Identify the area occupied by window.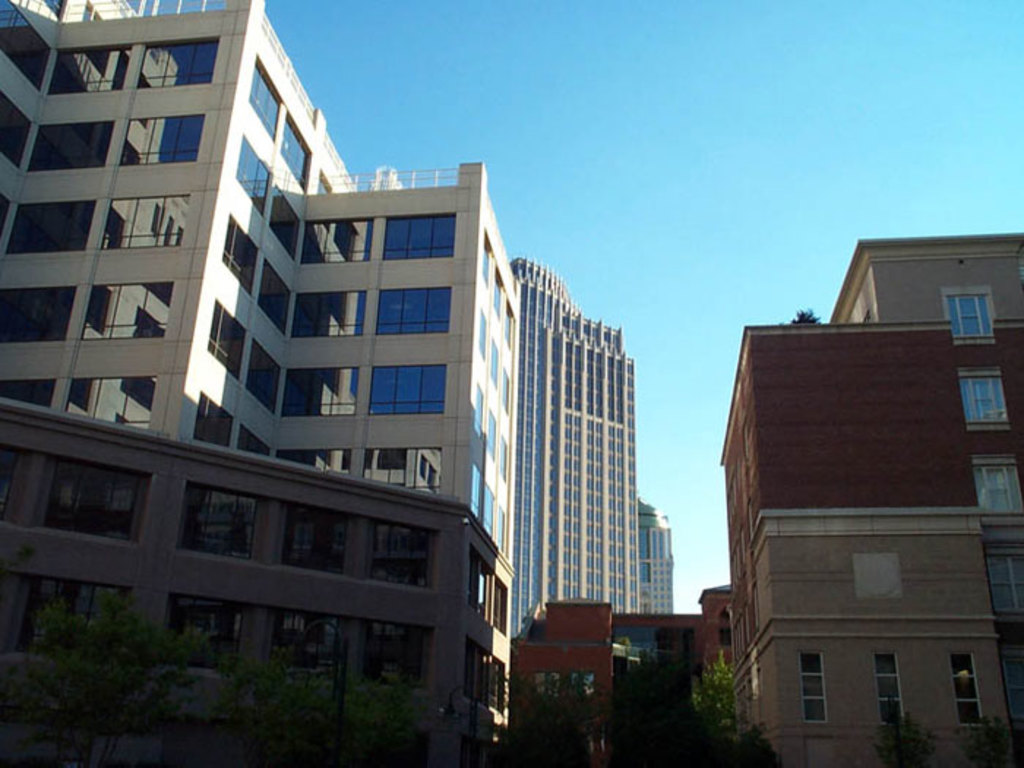
Area: x1=278 y1=505 x2=350 y2=572.
